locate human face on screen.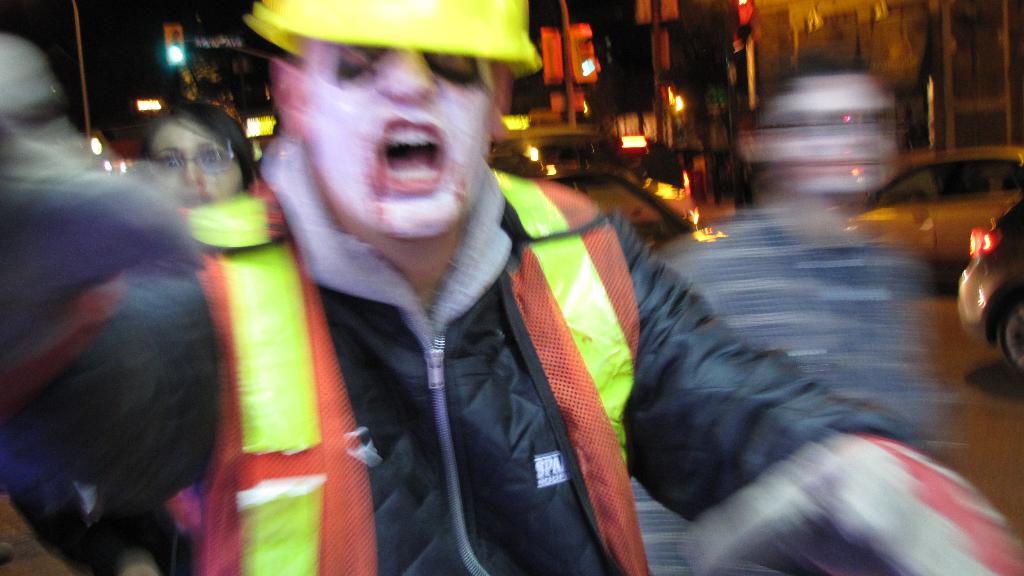
On screen at (left=150, top=118, right=242, bottom=212).
